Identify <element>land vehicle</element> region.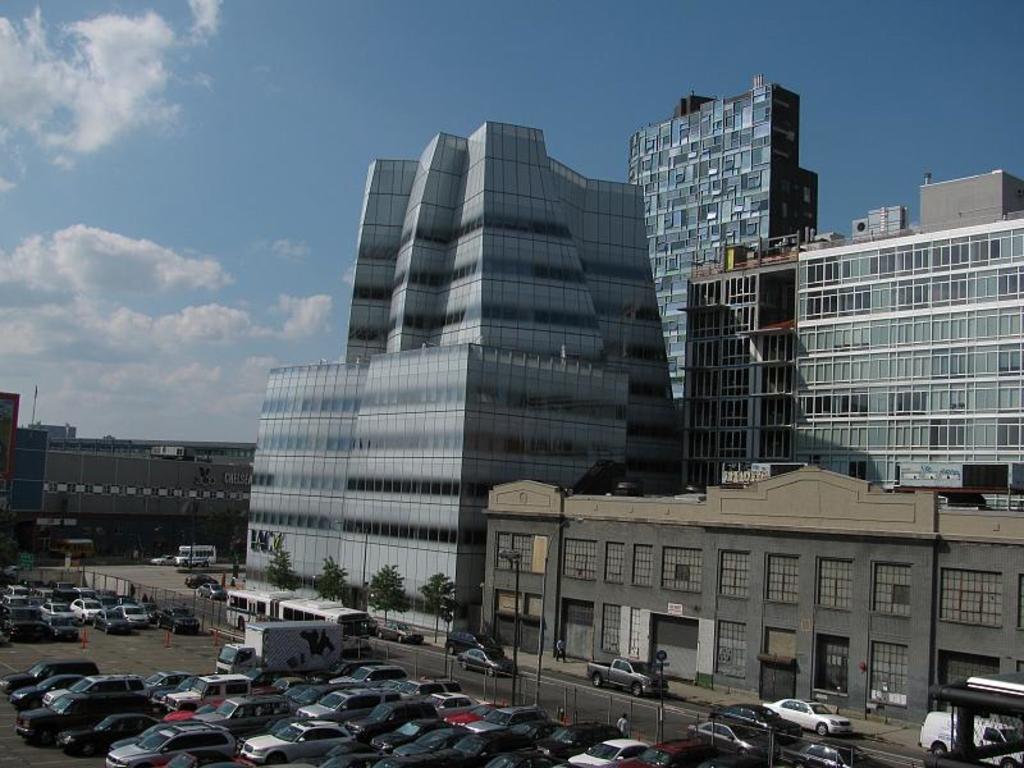
Region: [left=17, top=695, right=138, bottom=741].
